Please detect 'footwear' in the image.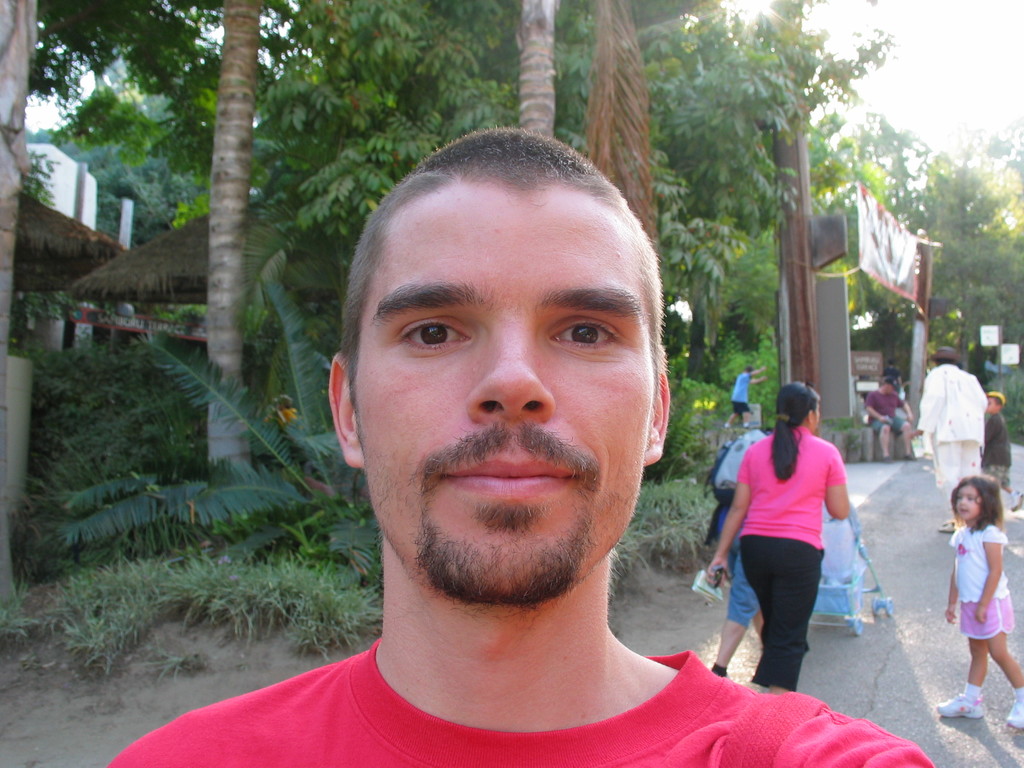
box=[1004, 691, 1023, 737].
